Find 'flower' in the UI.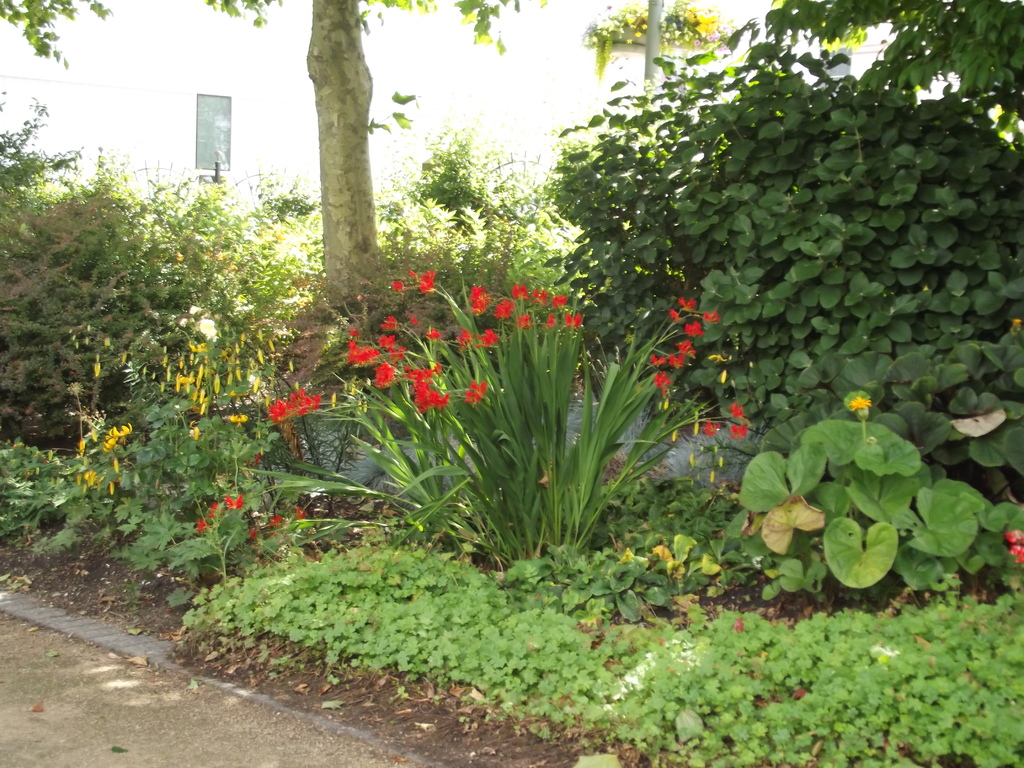
UI element at 1004, 527, 1023, 543.
